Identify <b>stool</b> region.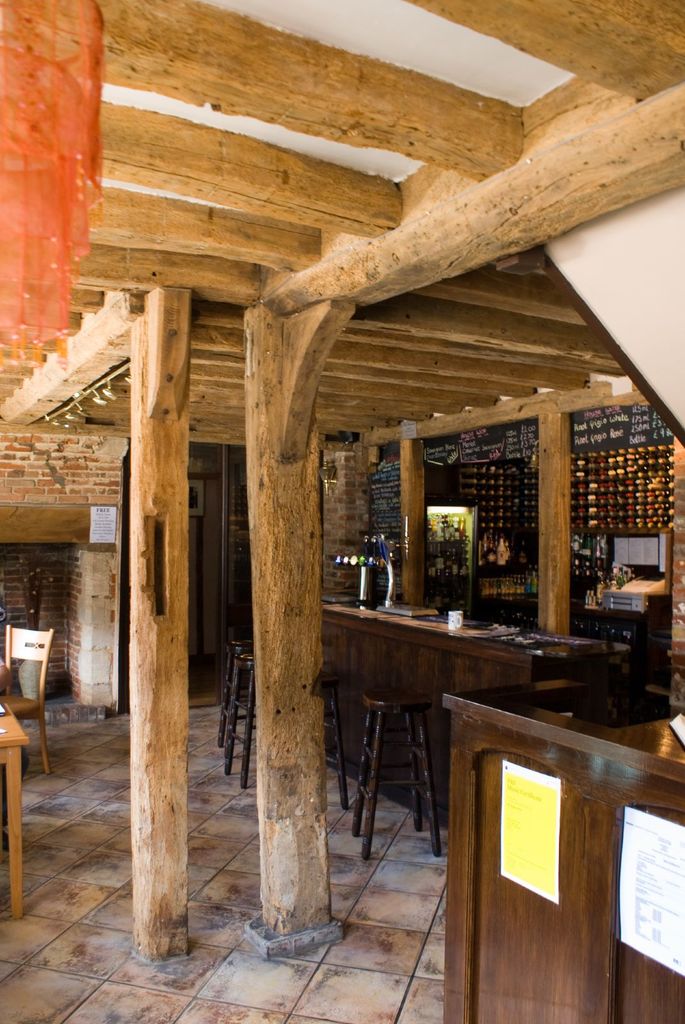
Region: bbox(358, 678, 443, 864).
